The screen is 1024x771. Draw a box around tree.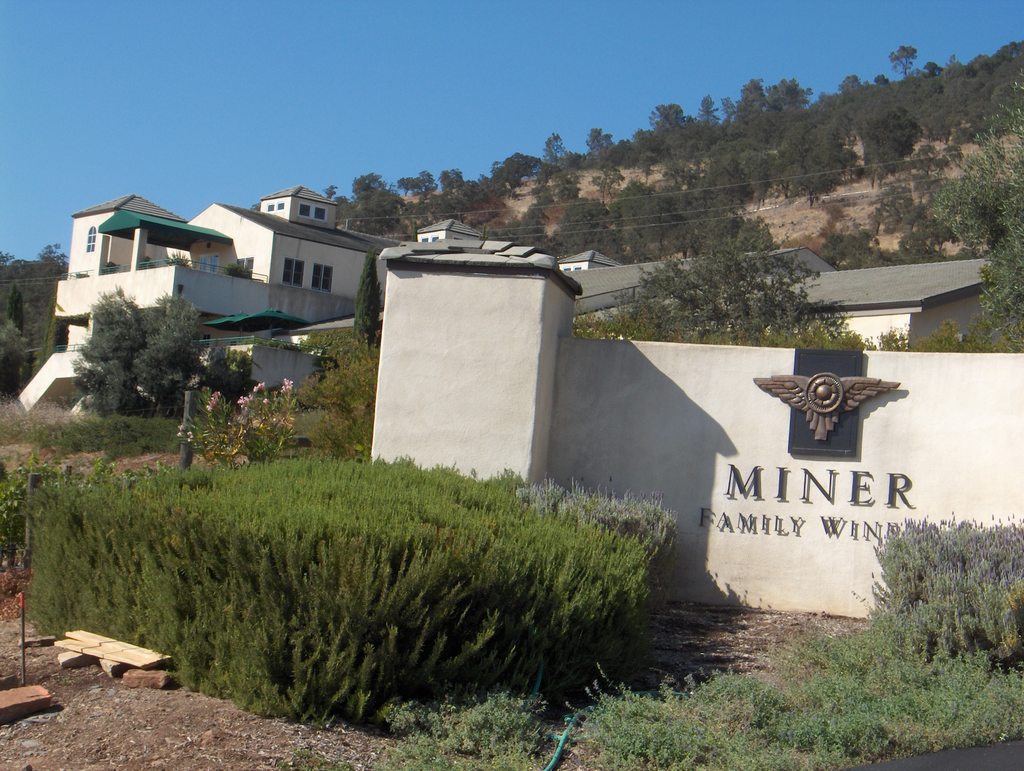
box(888, 42, 919, 81).
